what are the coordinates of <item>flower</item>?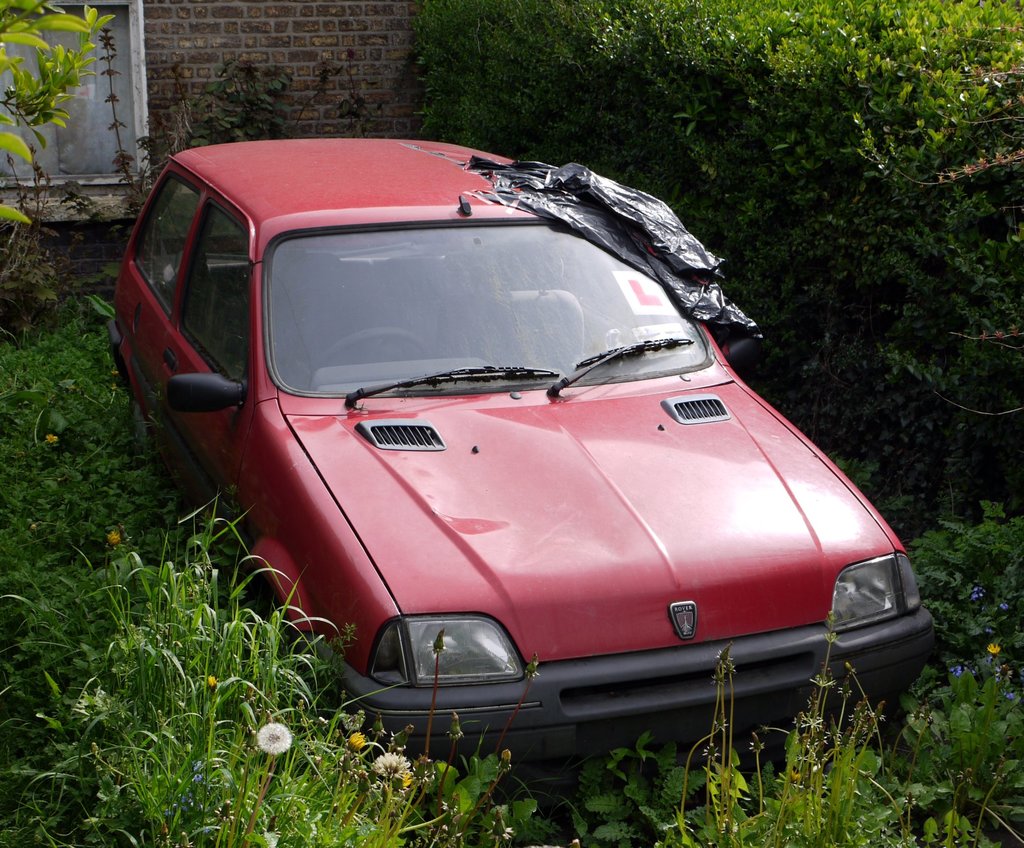
<region>43, 433, 59, 446</region>.
